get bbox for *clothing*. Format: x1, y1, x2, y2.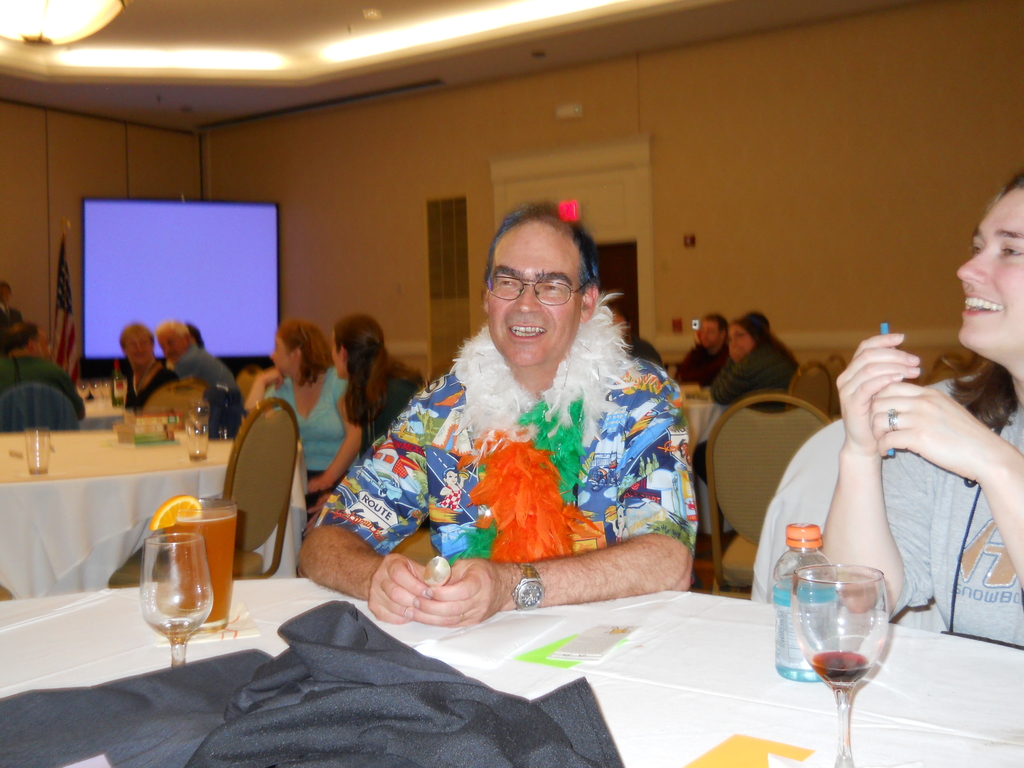
624, 335, 660, 365.
